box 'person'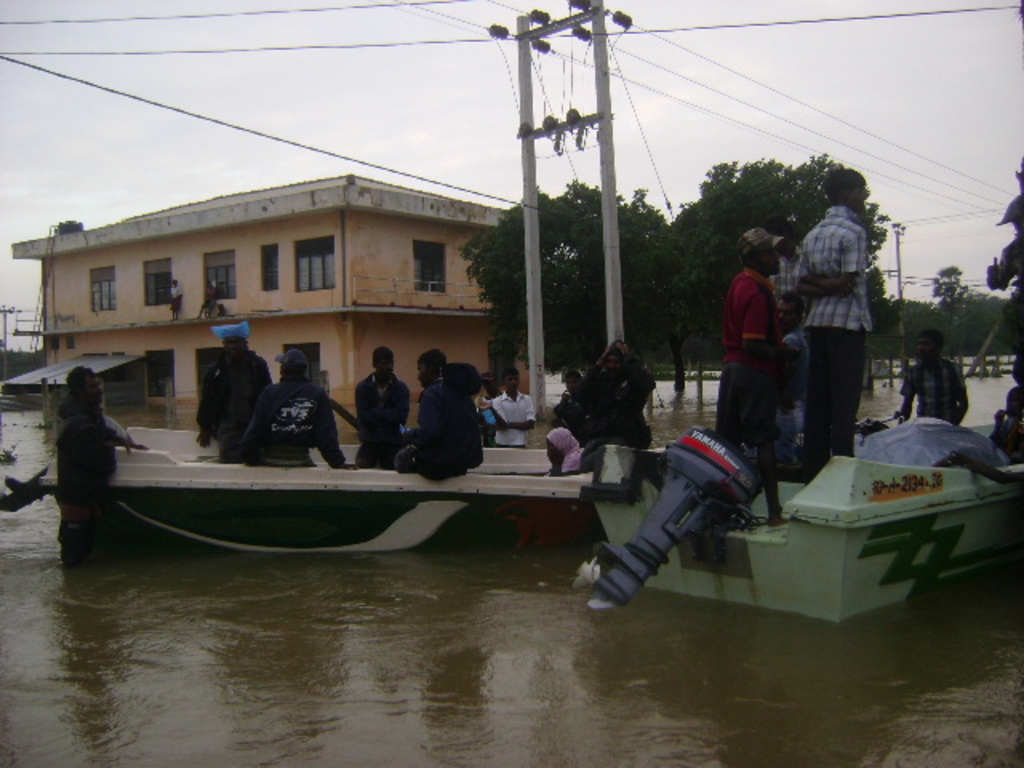
select_region(195, 274, 219, 318)
